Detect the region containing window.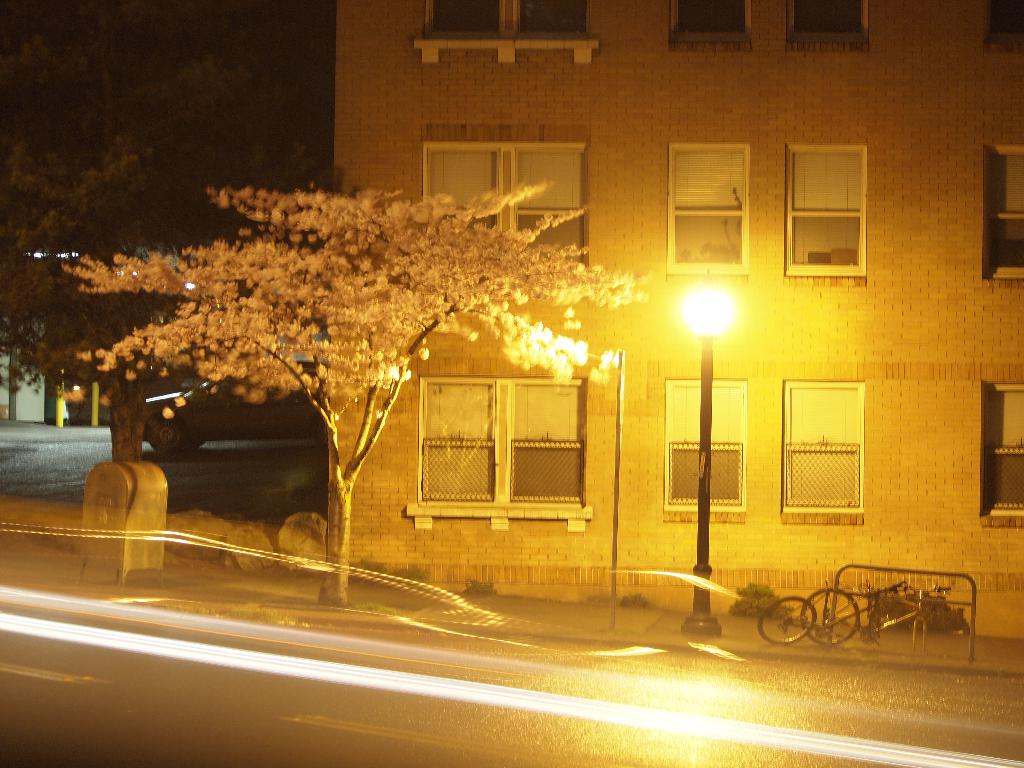
985:0:1023:53.
